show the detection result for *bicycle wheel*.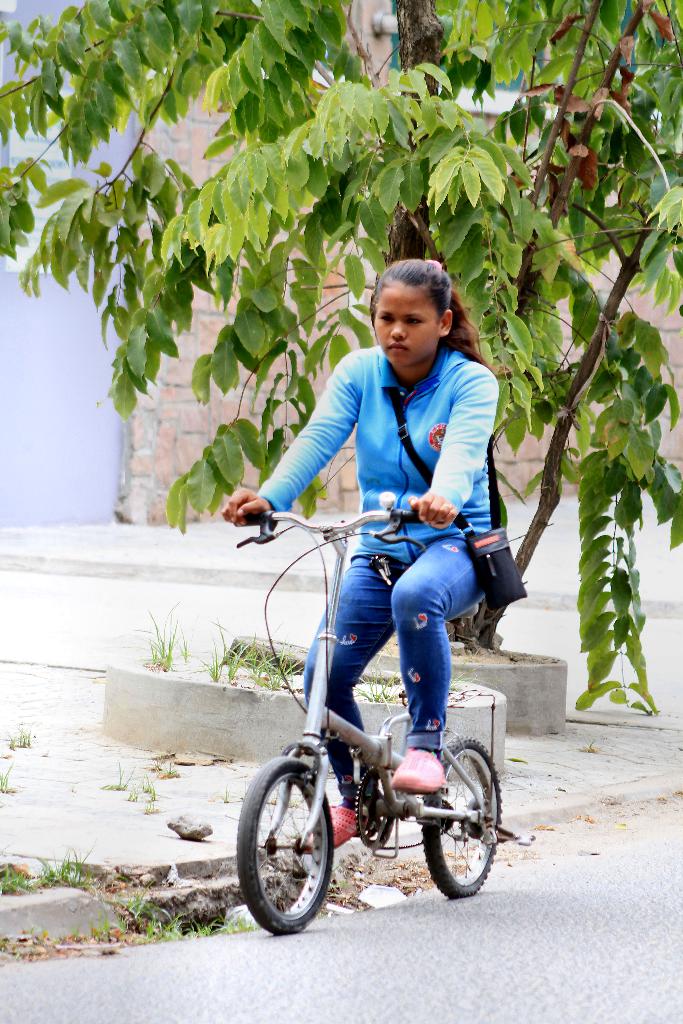
419 734 502 900.
